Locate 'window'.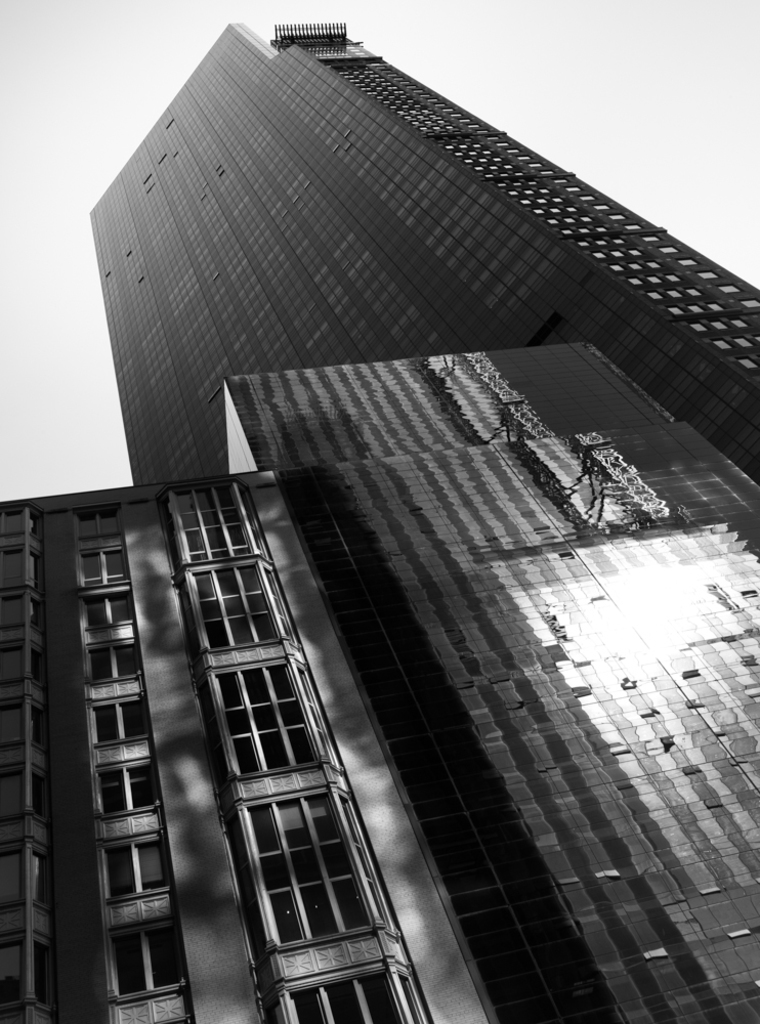
Bounding box: l=265, t=969, r=434, b=1023.
